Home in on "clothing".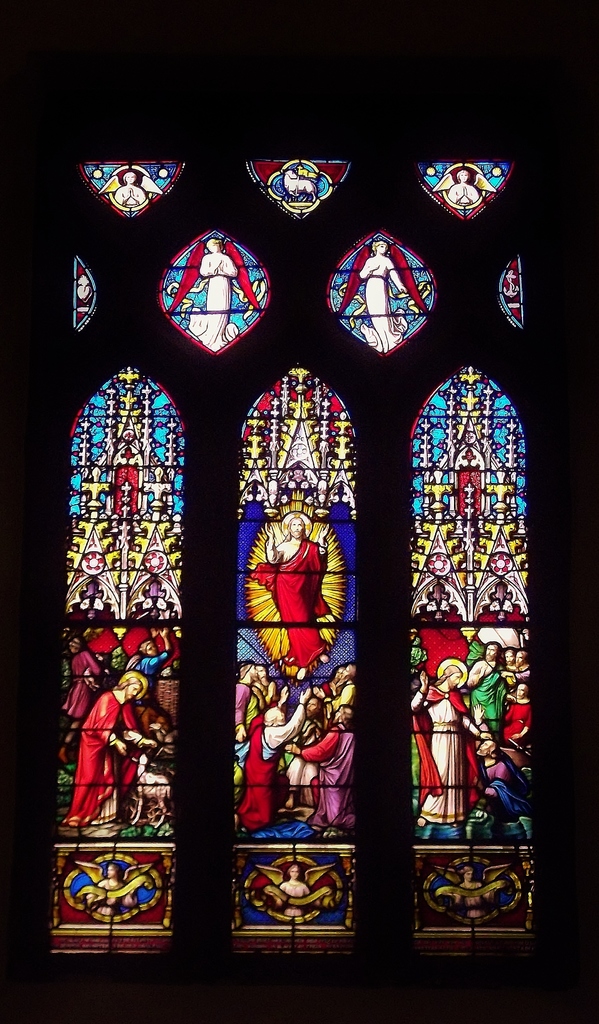
Homed in at rect(360, 256, 407, 351).
